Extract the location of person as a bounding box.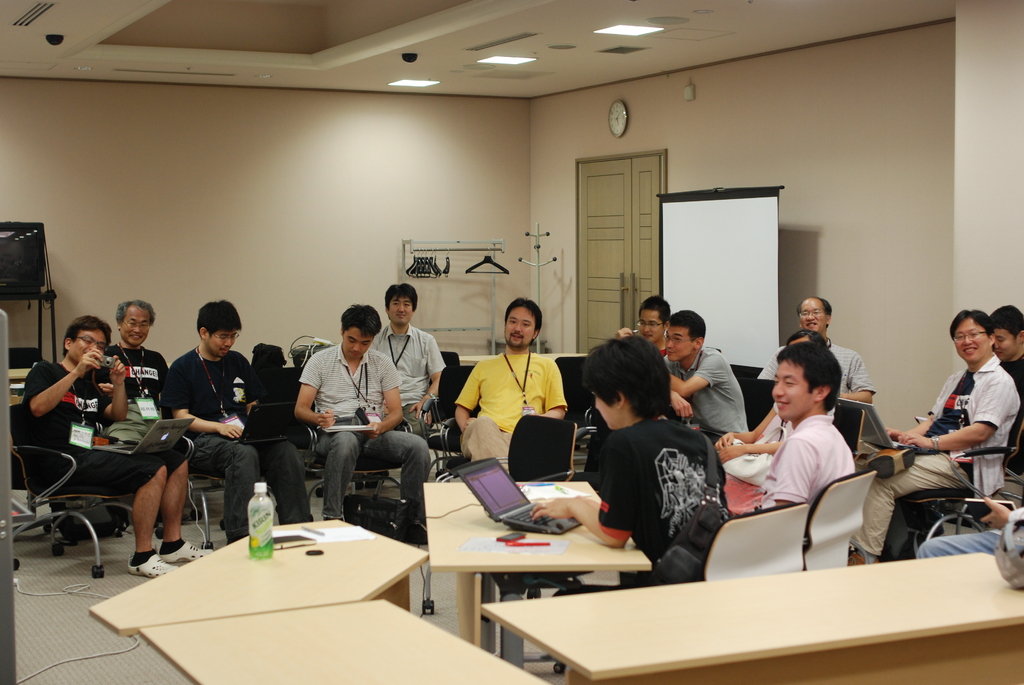
rect(19, 313, 219, 574).
